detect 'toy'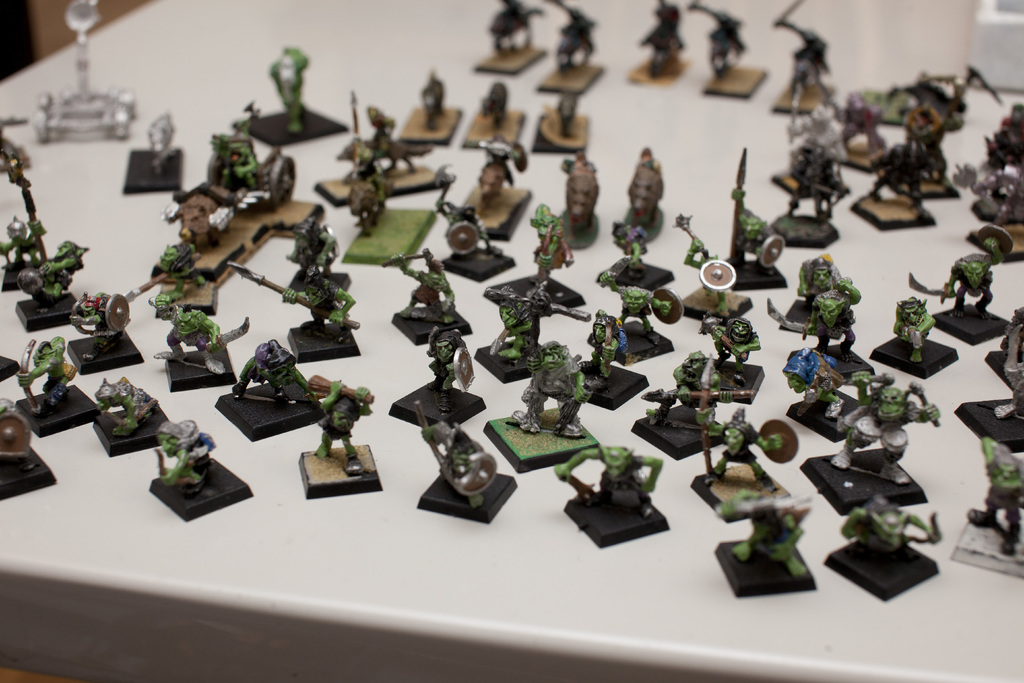
pyautogui.locateOnScreen(157, 292, 255, 391)
